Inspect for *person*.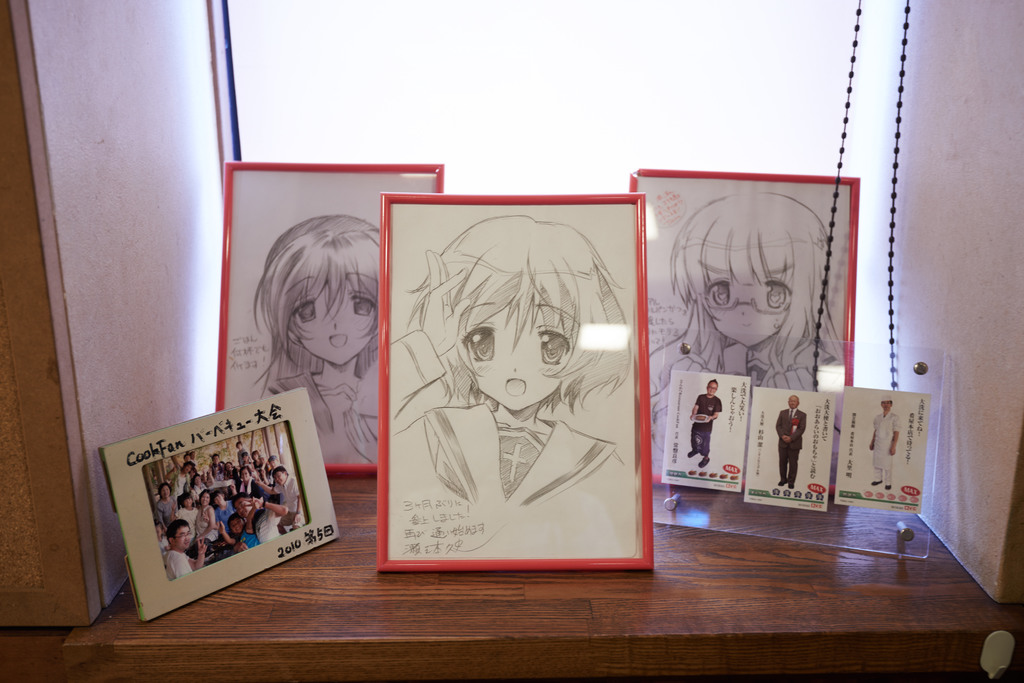
Inspection: x1=256 y1=213 x2=392 y2=470.
